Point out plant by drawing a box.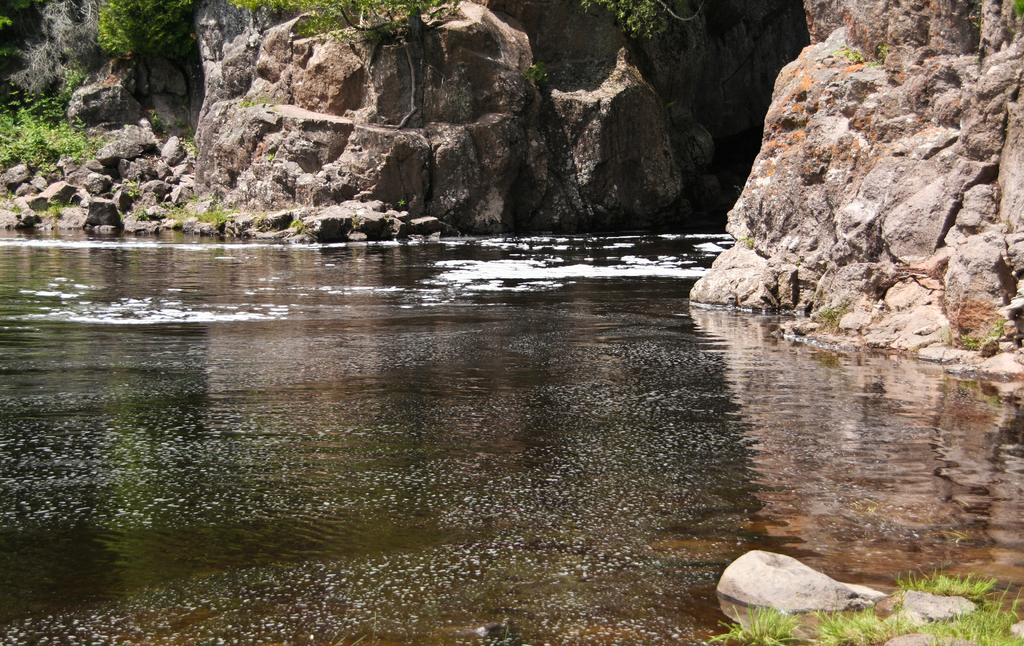
(136, 204, 157, 221).
